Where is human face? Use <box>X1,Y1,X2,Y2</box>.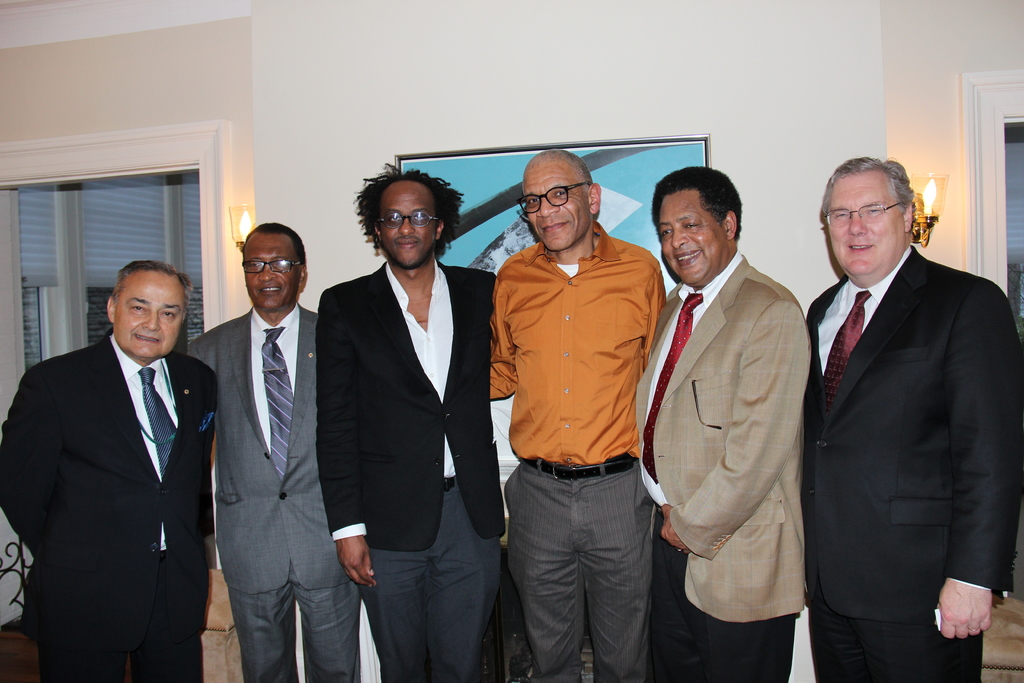
<box>656,187,729,291</box>.
